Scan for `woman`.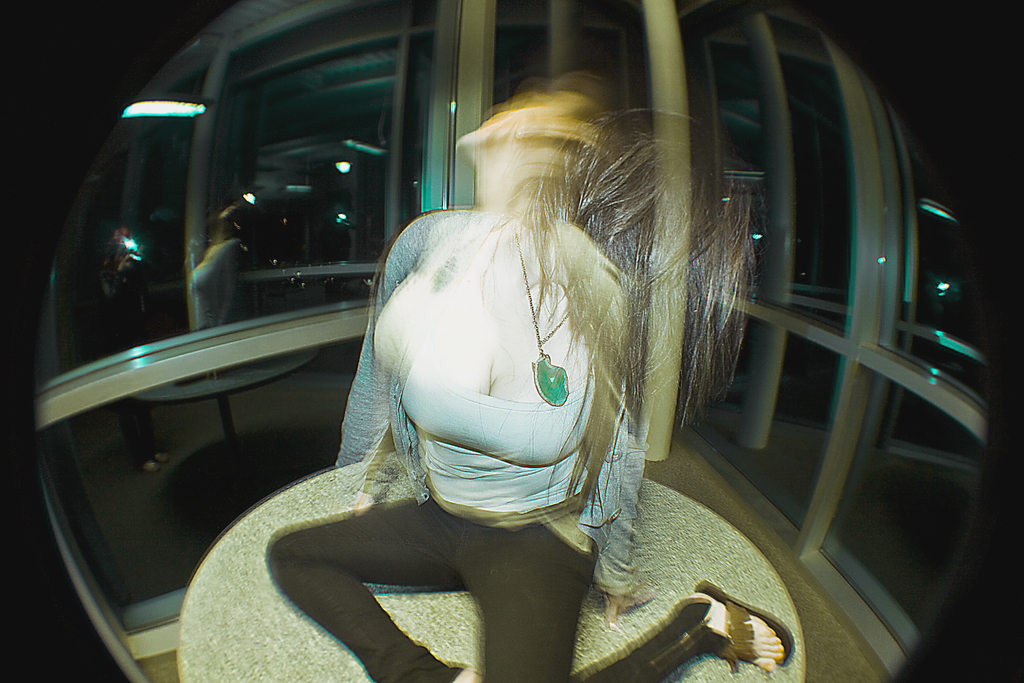
Scan result: [250, 62, 758, 681].
